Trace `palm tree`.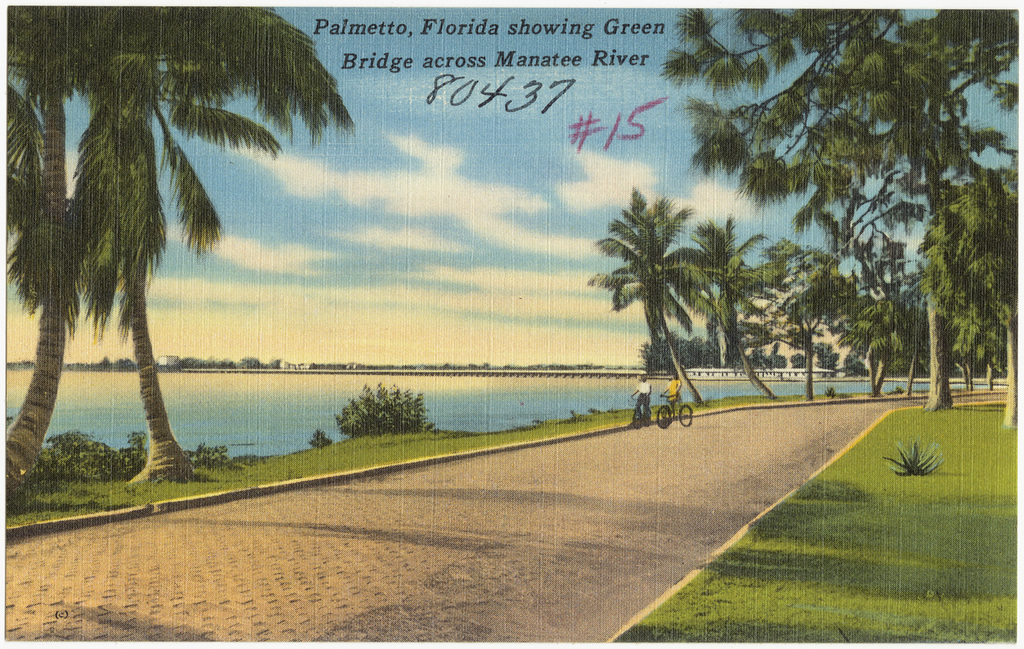
Traced to box=[584, 178, 715, 405].
